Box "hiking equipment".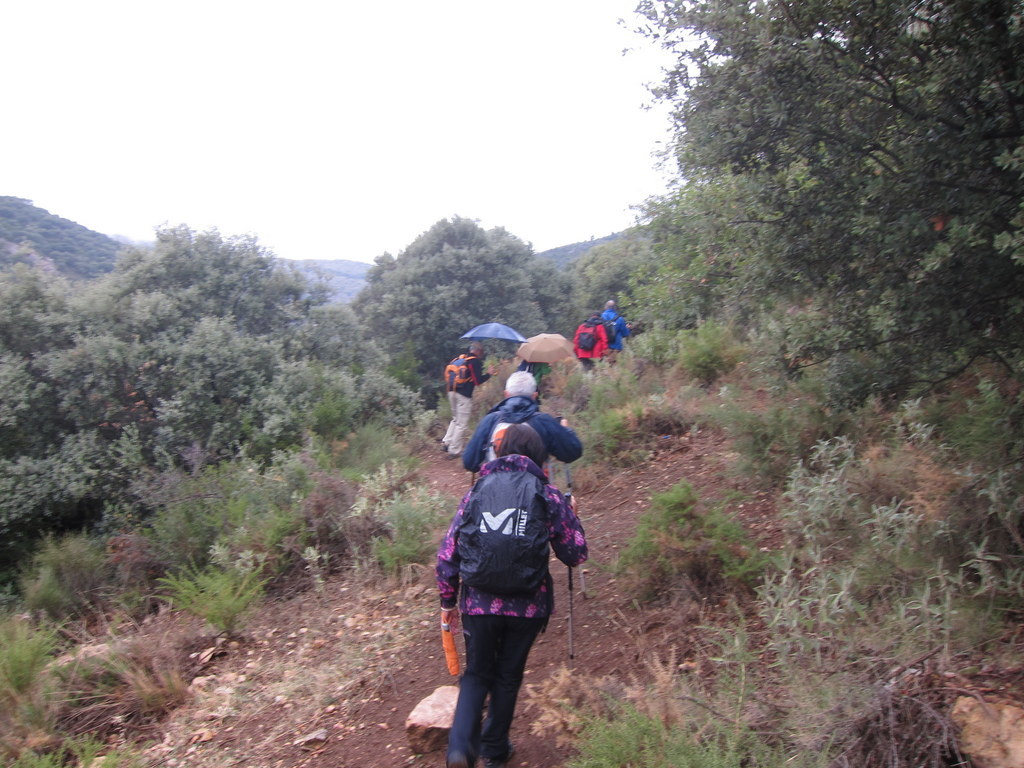
x1=478 y1=404 x2=548 y2=471.
